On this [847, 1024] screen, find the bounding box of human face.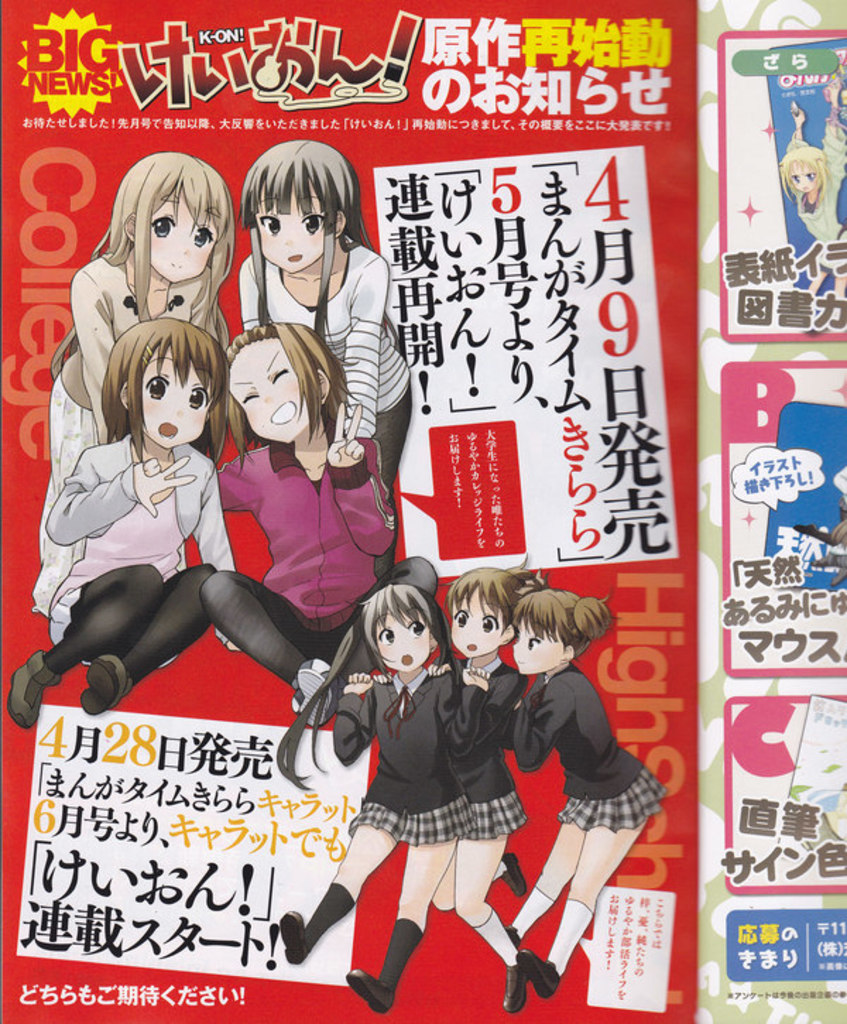
Bounding box: <region>148, 349, 212, 446</region>.
